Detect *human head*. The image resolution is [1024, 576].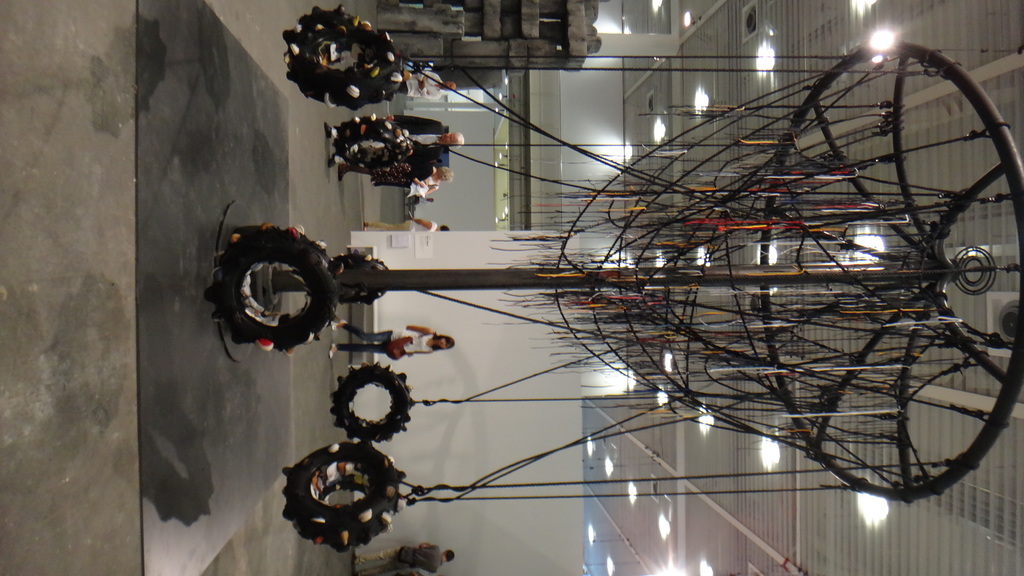
bbox(439, 225, 452, 232).
